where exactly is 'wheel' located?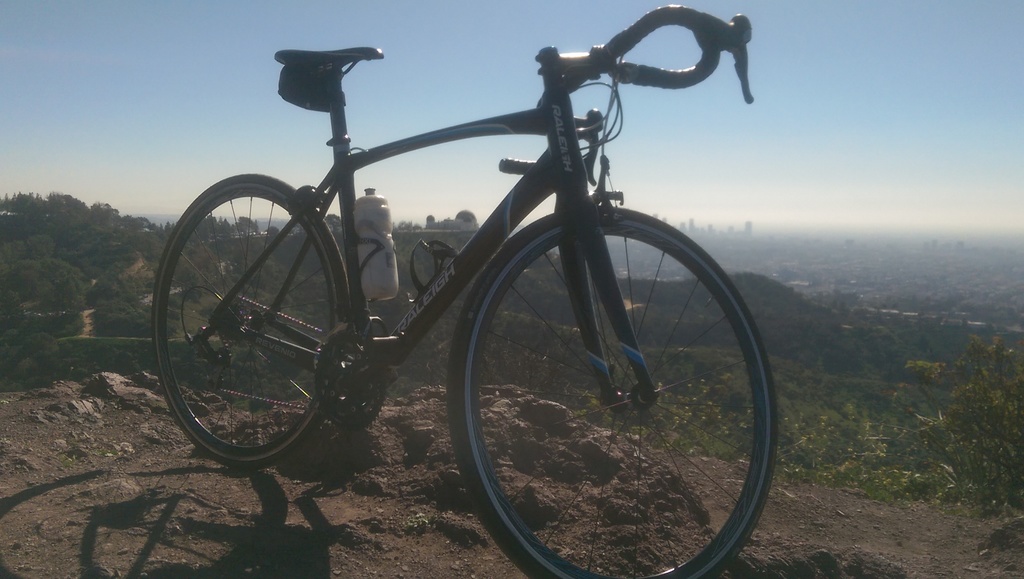
Its bounding box is {"left": 142, "top": 162, "right": 390, "bottom": 468}.
